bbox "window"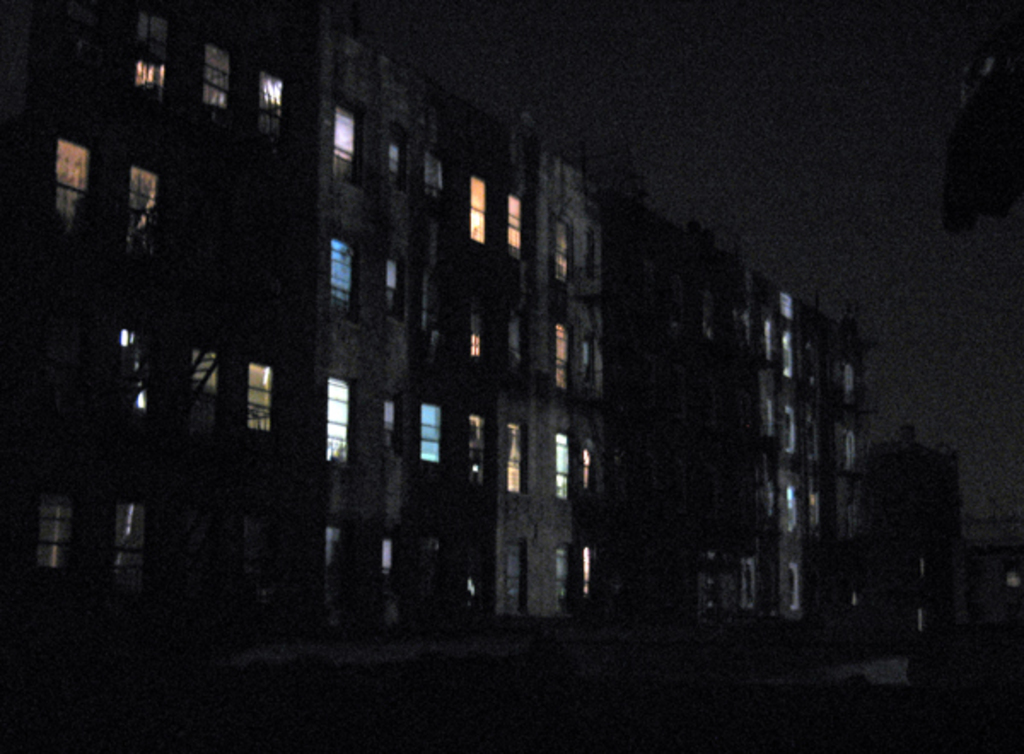
<box>328,96,370,193</box>
